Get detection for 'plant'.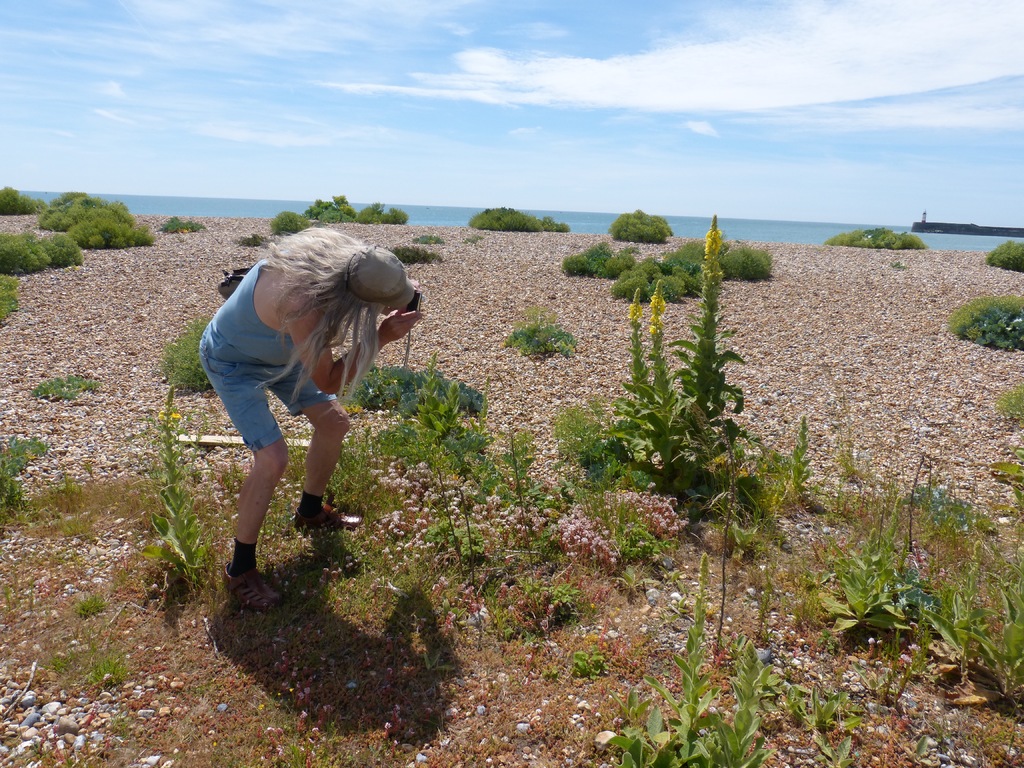
Detection: x1=467 y1=236 x2=493 y2=241.
